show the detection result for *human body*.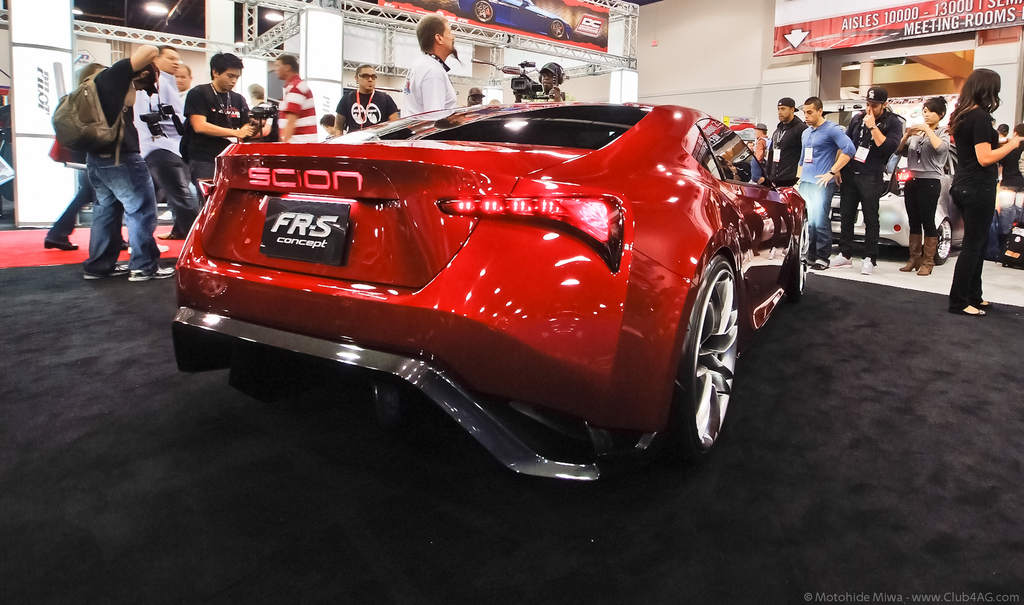
Rect(328, 90, 401, 136).
